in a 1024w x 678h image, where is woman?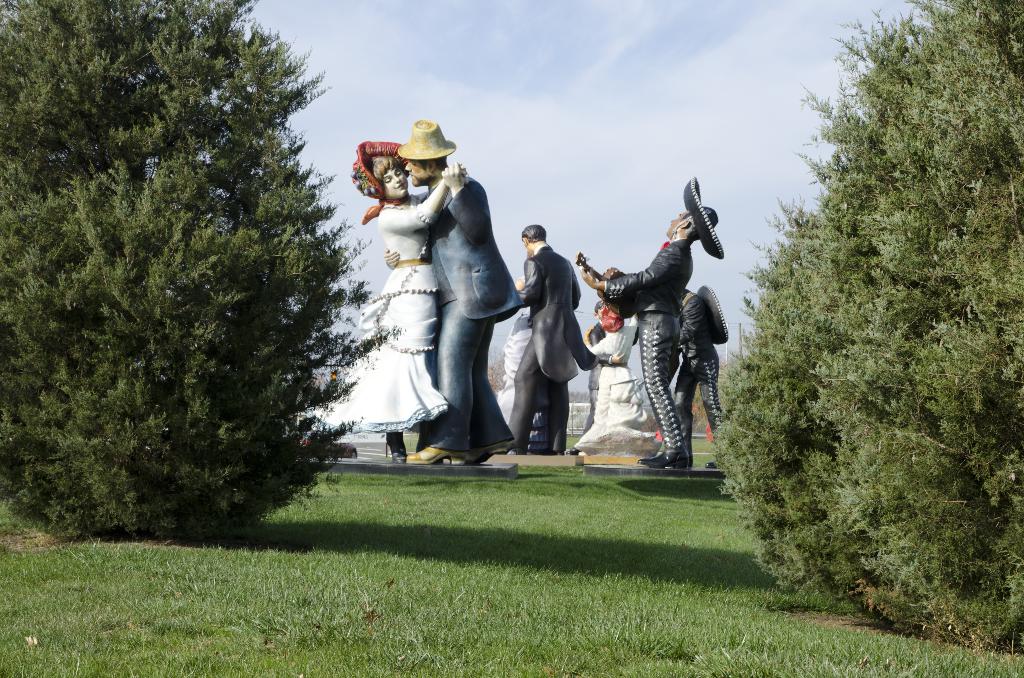
pyautogui.locateOnScreen(336, 155, 453, 437).
